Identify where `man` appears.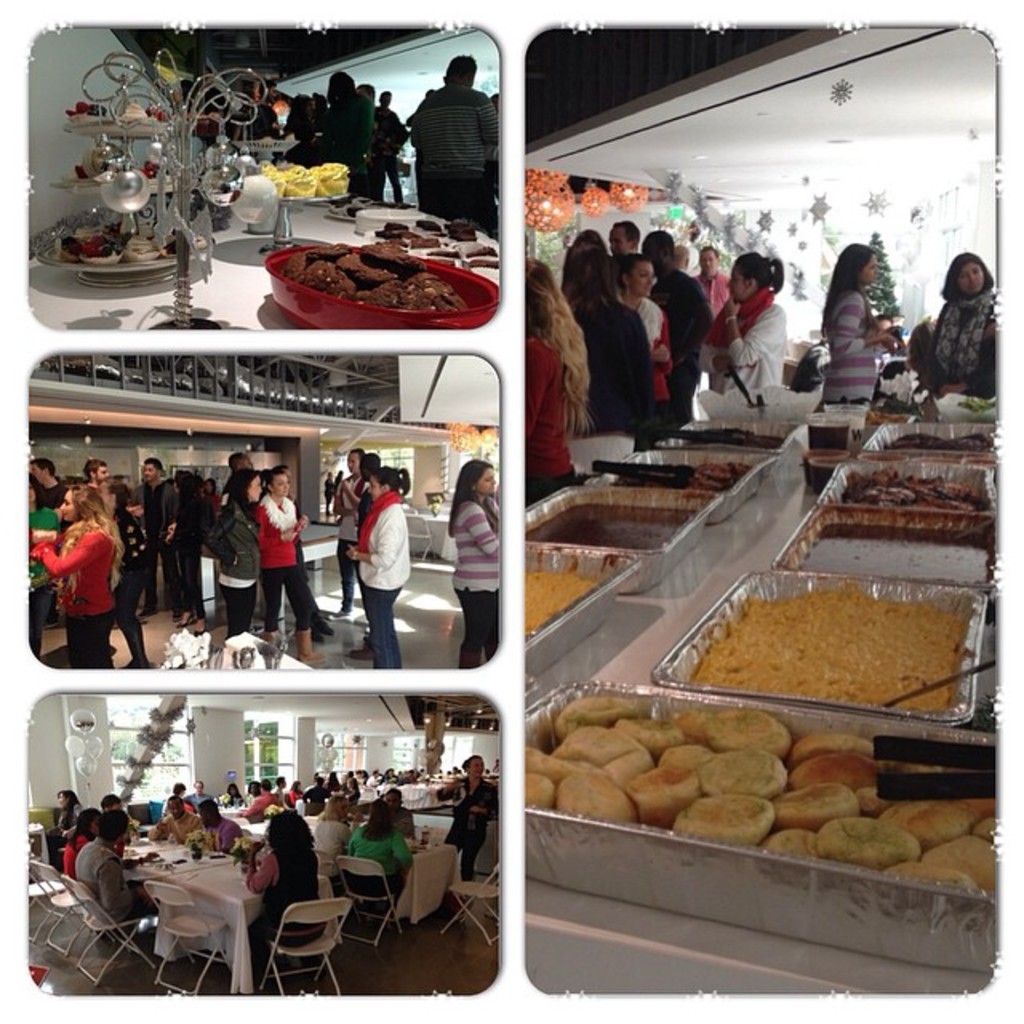
Appears at region(173, 778, 210, 811).
